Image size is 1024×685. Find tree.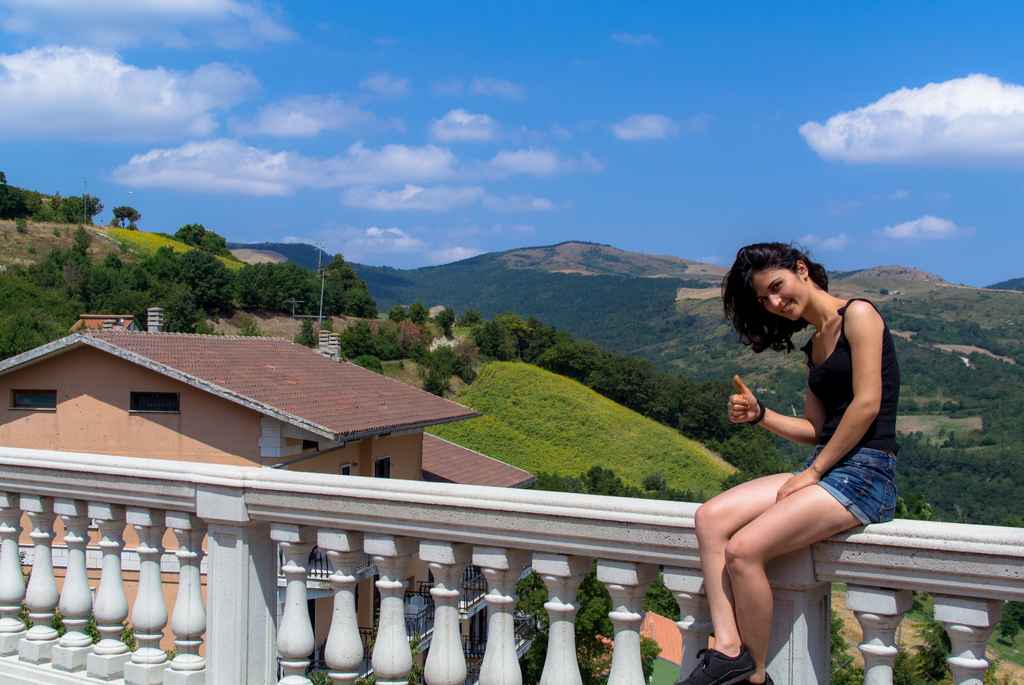
select_region(400, 319, 430, 358).
